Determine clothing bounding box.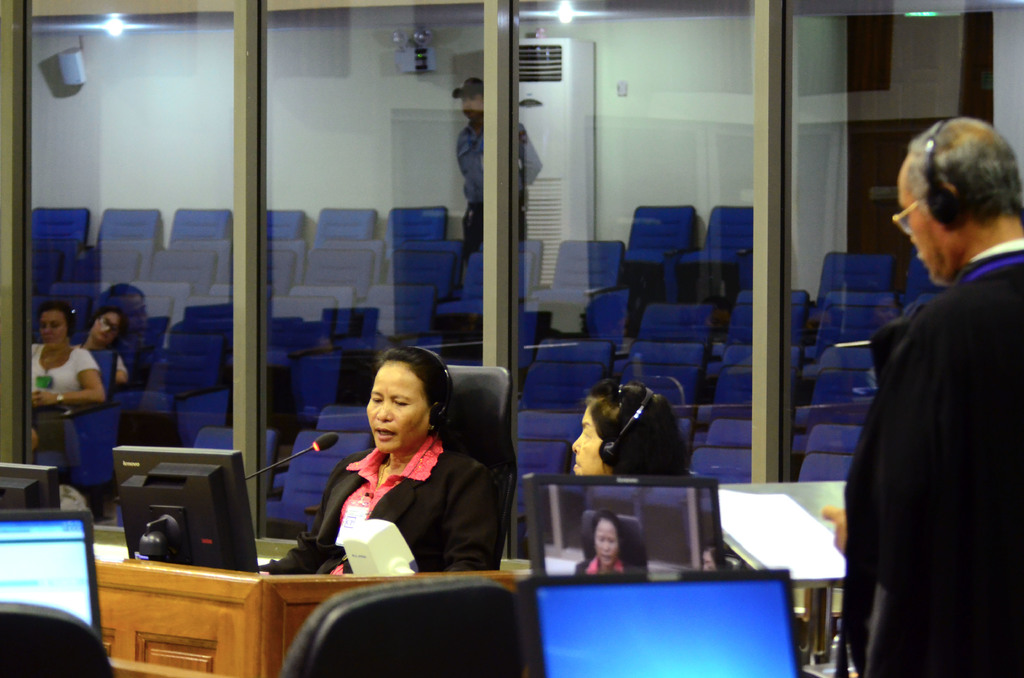
Determined: <bbox>24, 341, 95, 440</bbox>.
